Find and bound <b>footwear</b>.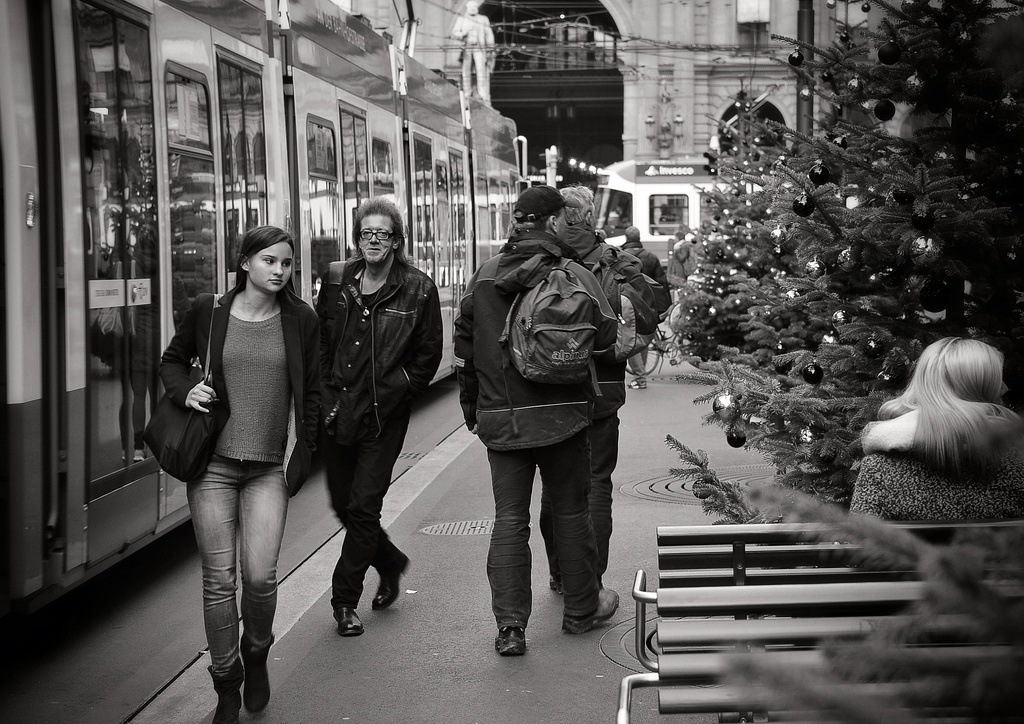
Bound: detection(488, 619, 528, 656).
